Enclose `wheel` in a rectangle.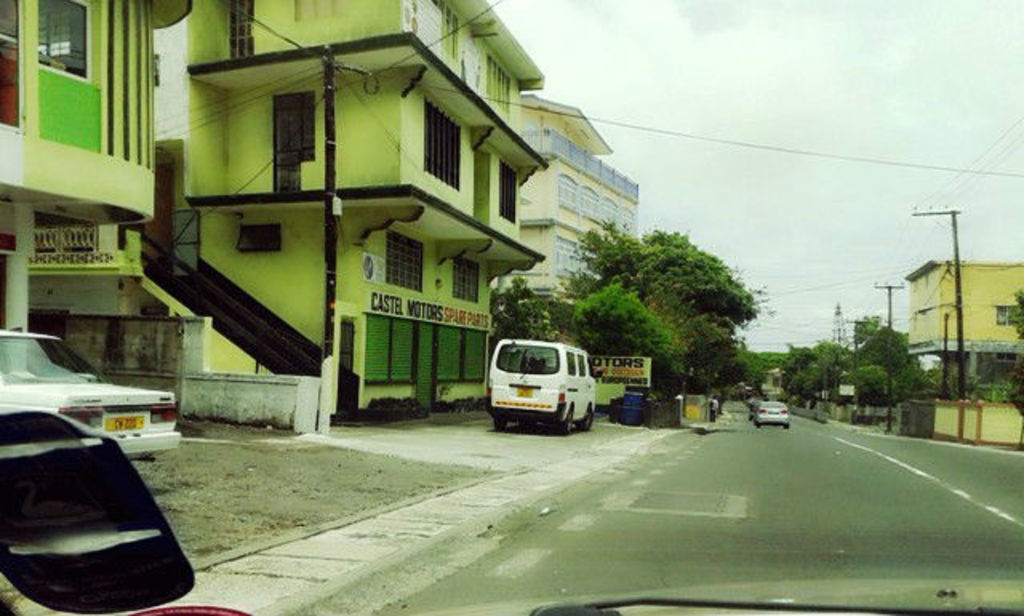
[555, 410, 574, 438].
